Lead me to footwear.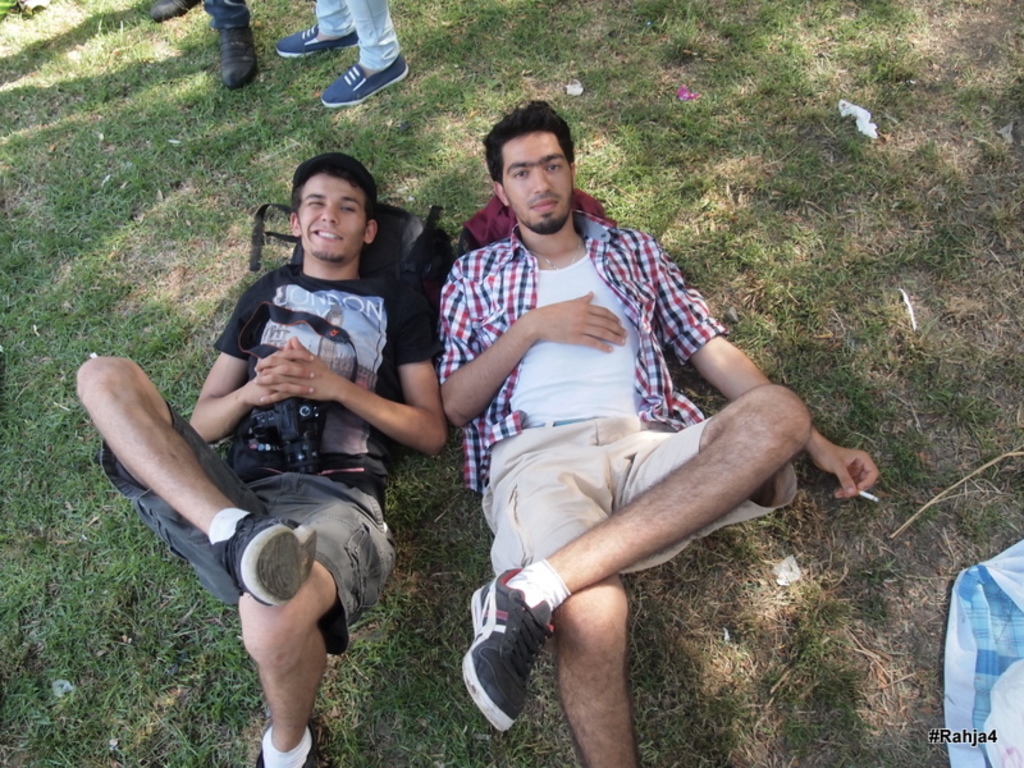
Lead to [left=150, top=0, right=197, bottom=19].
